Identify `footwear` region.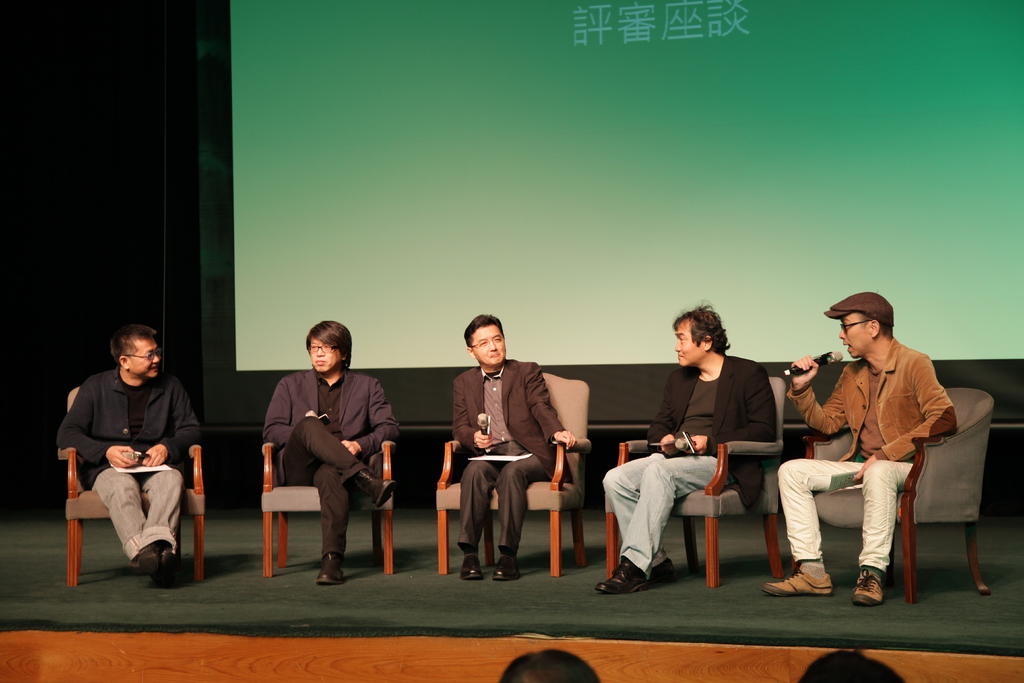
Region: [646, 555, 678, 586].
